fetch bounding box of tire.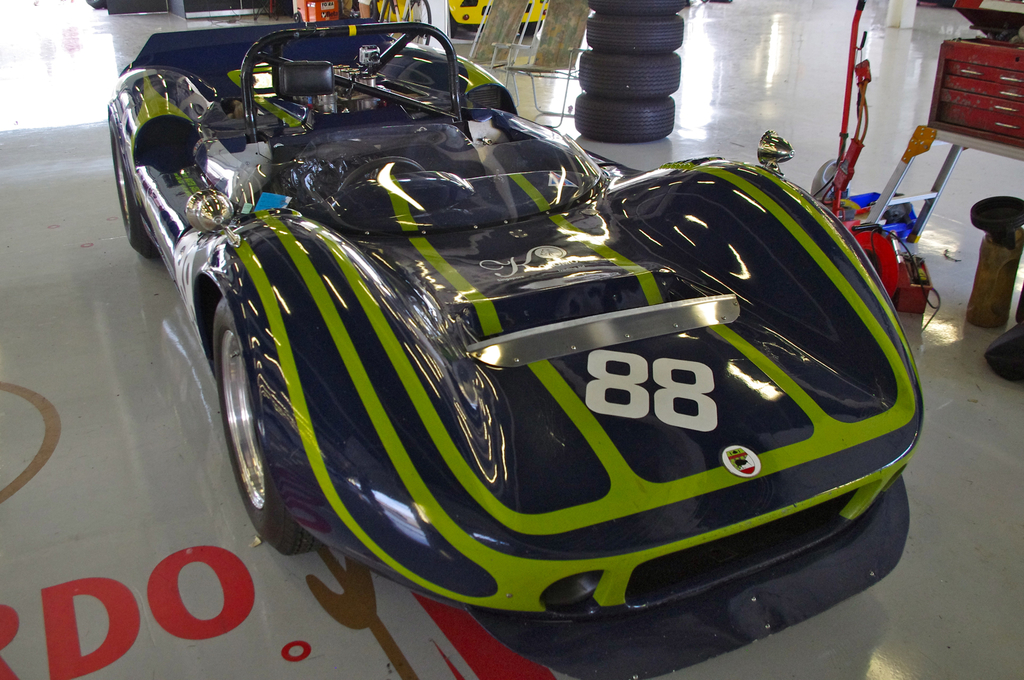
Bbox: l=112, t=117, r=158, b=258.
